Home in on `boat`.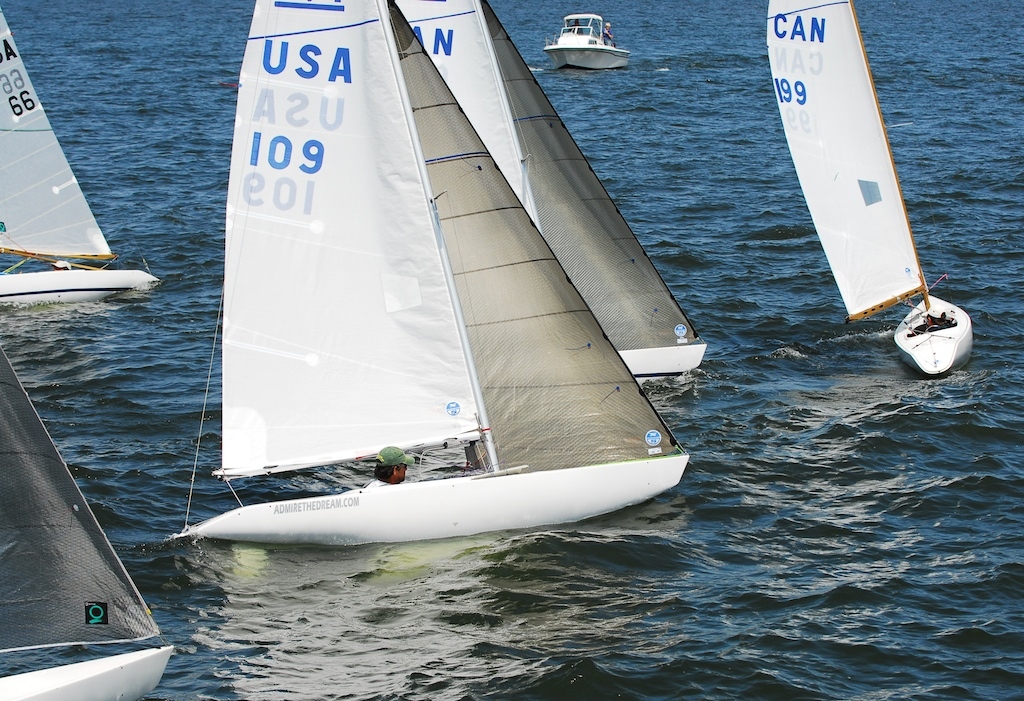
Homed in at detection(0, 345, 172, 700).
